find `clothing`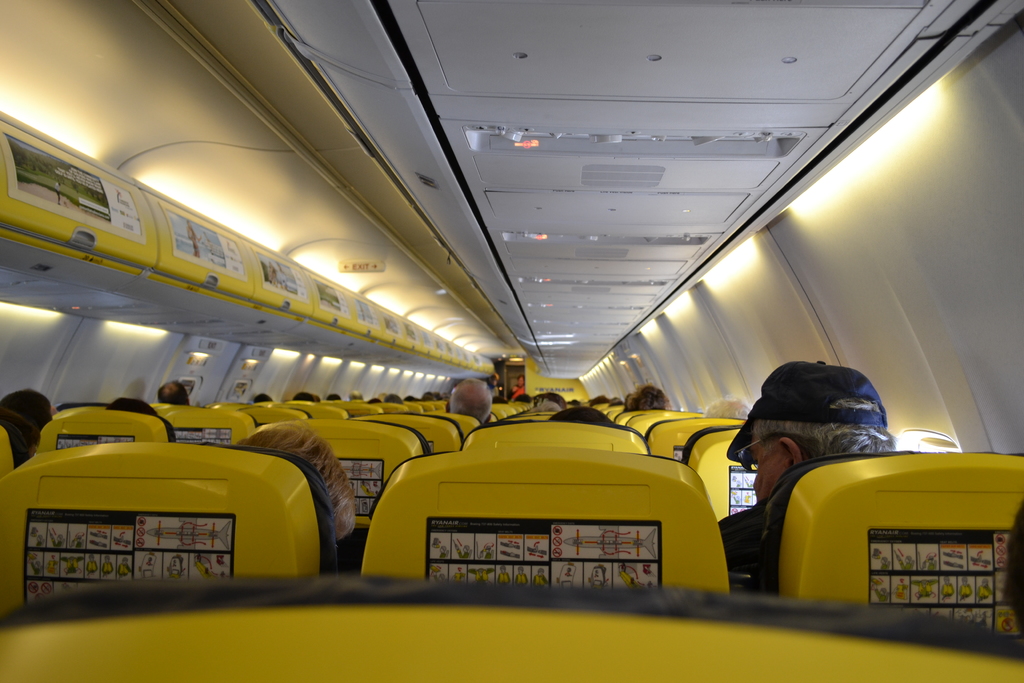
x1=59 y1=554 x2=83 y2=573
